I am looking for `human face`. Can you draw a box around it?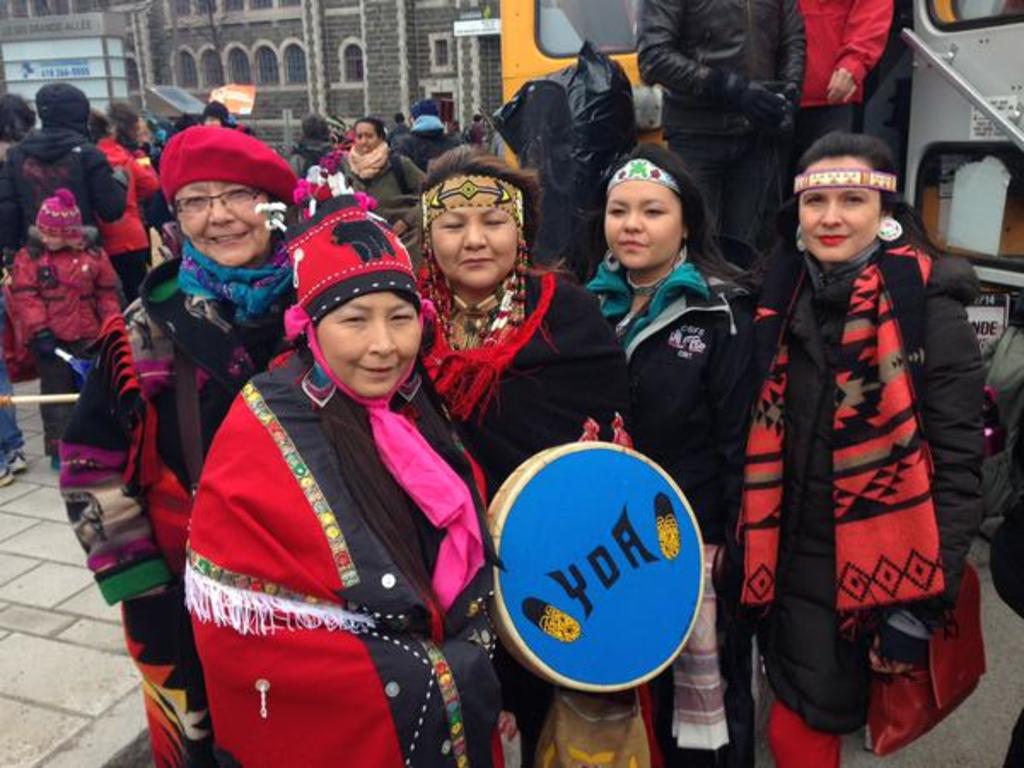
Sure, the bounding box is crop(353, 125, 379, 155).
